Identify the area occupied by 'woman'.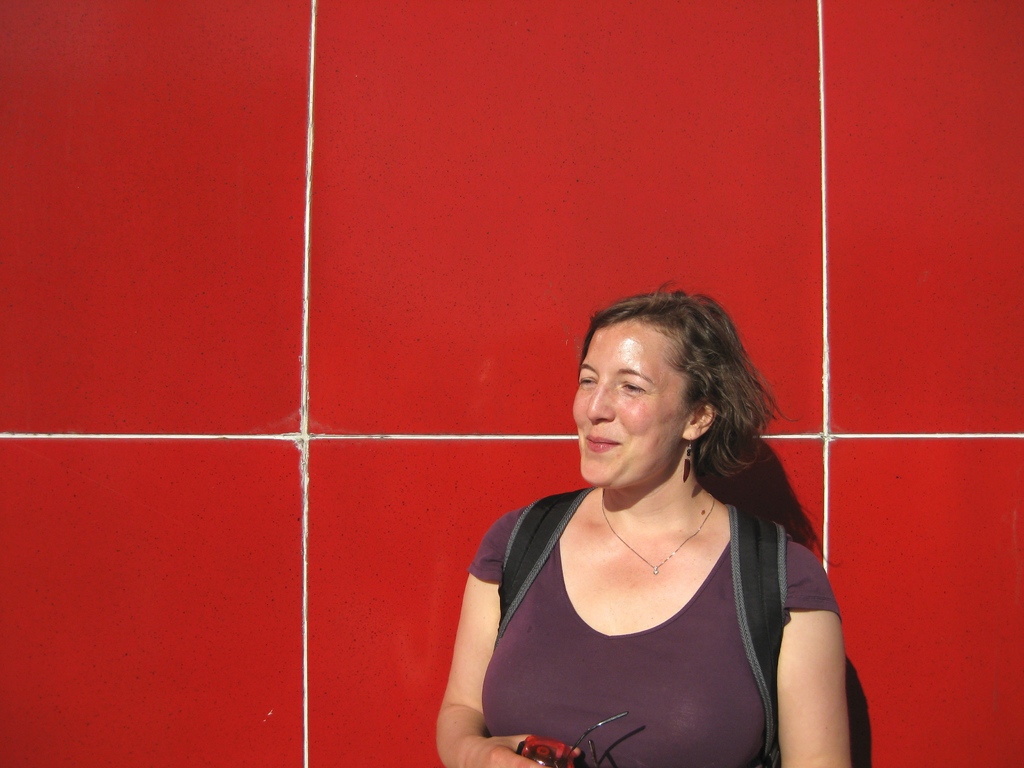
Area: 436/275/859/765.
